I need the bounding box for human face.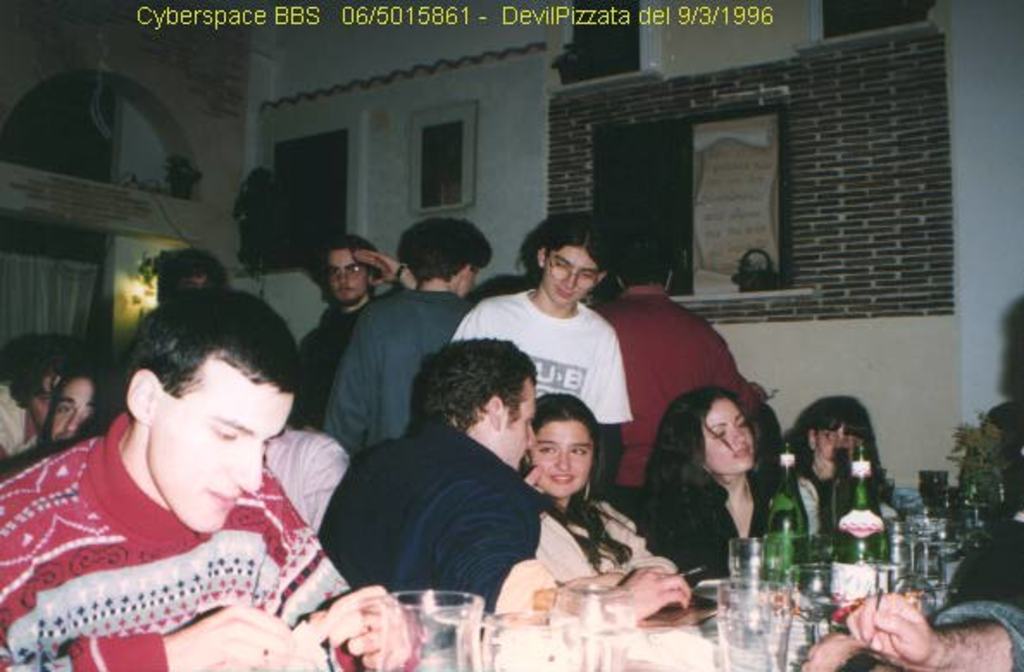
Here it is: left=498, top=383, right=536, bottom=469.
